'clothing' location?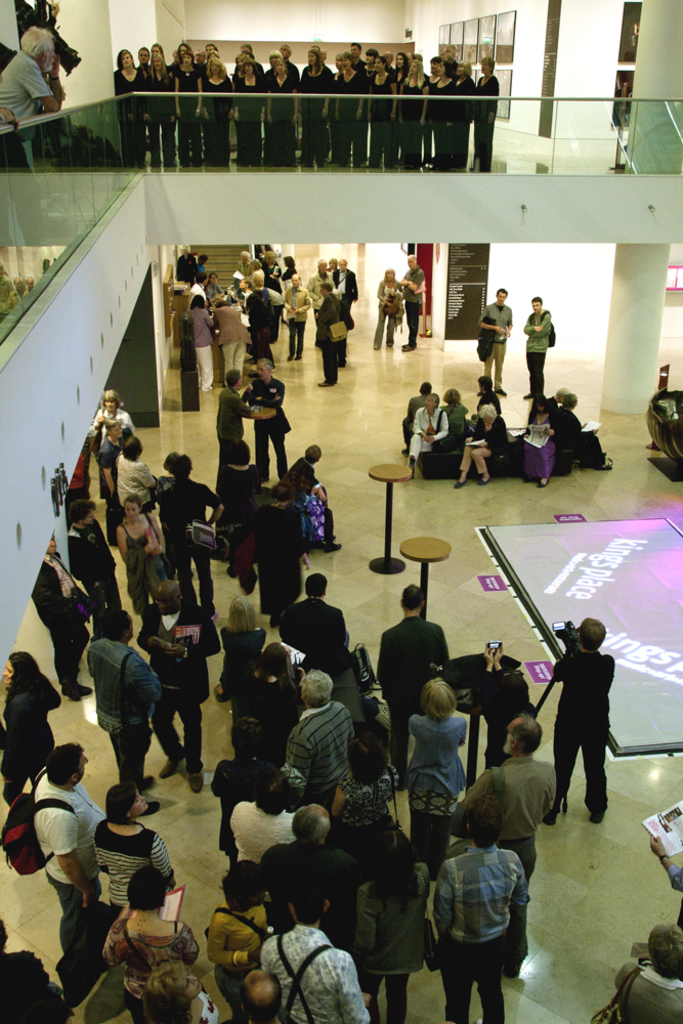
box=[37, 761, 103, 945]
